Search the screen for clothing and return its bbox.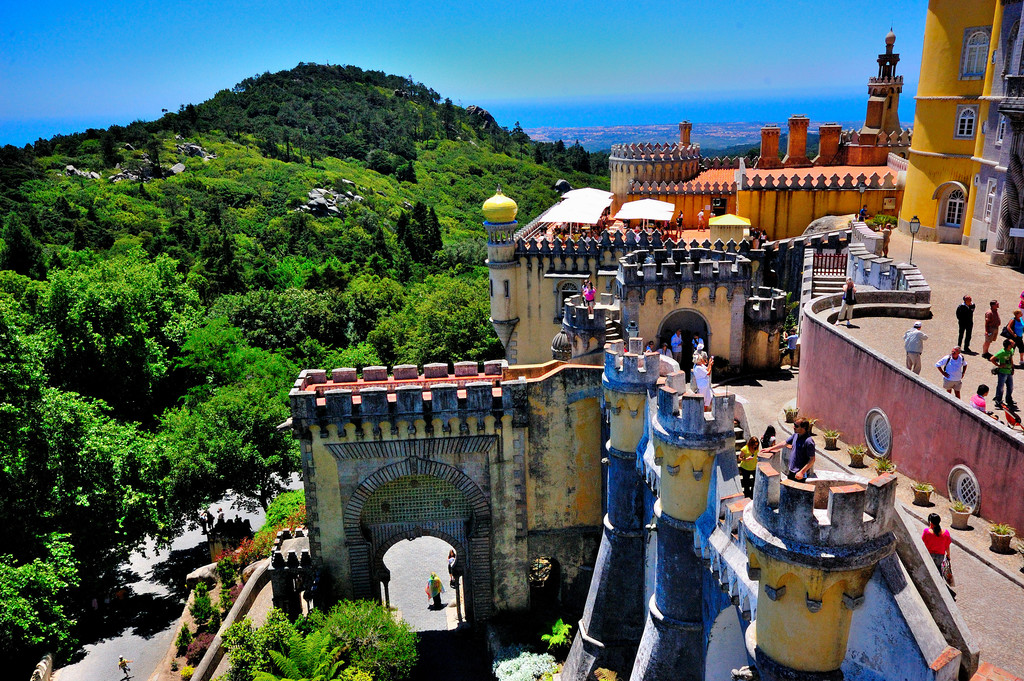
Found: (left=1008, top=311, right=1023, bottom=367).
